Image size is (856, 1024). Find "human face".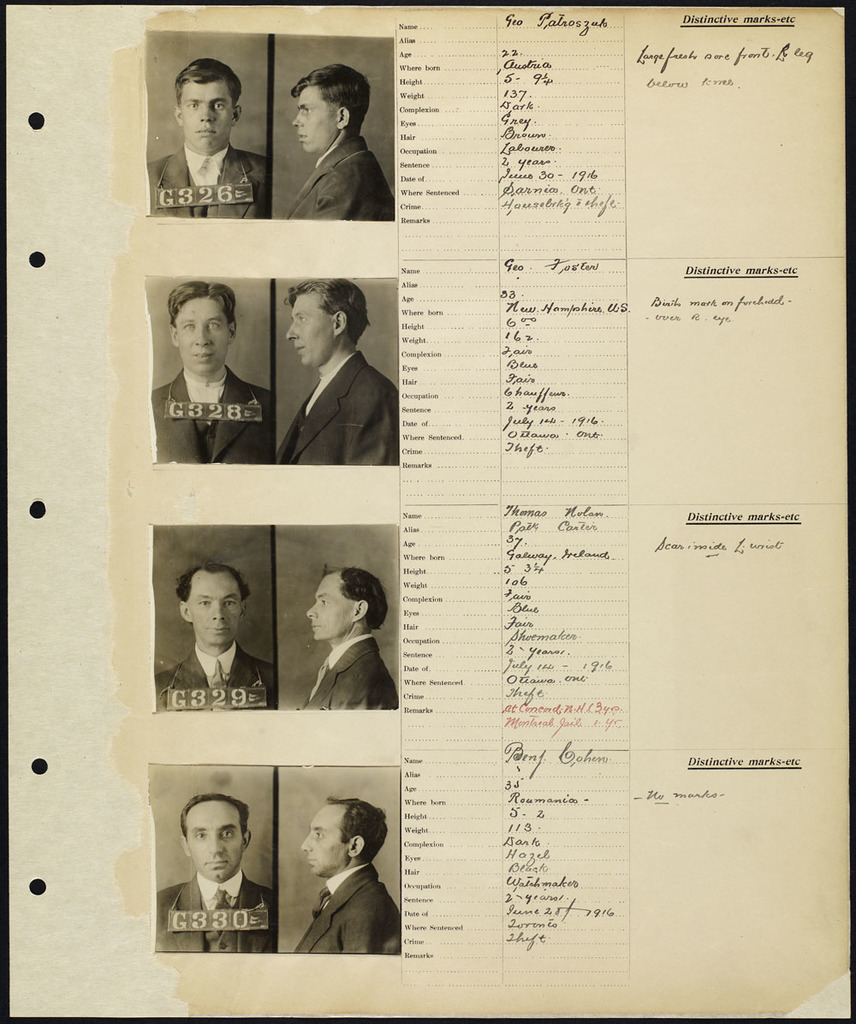
300:806:346:877.
